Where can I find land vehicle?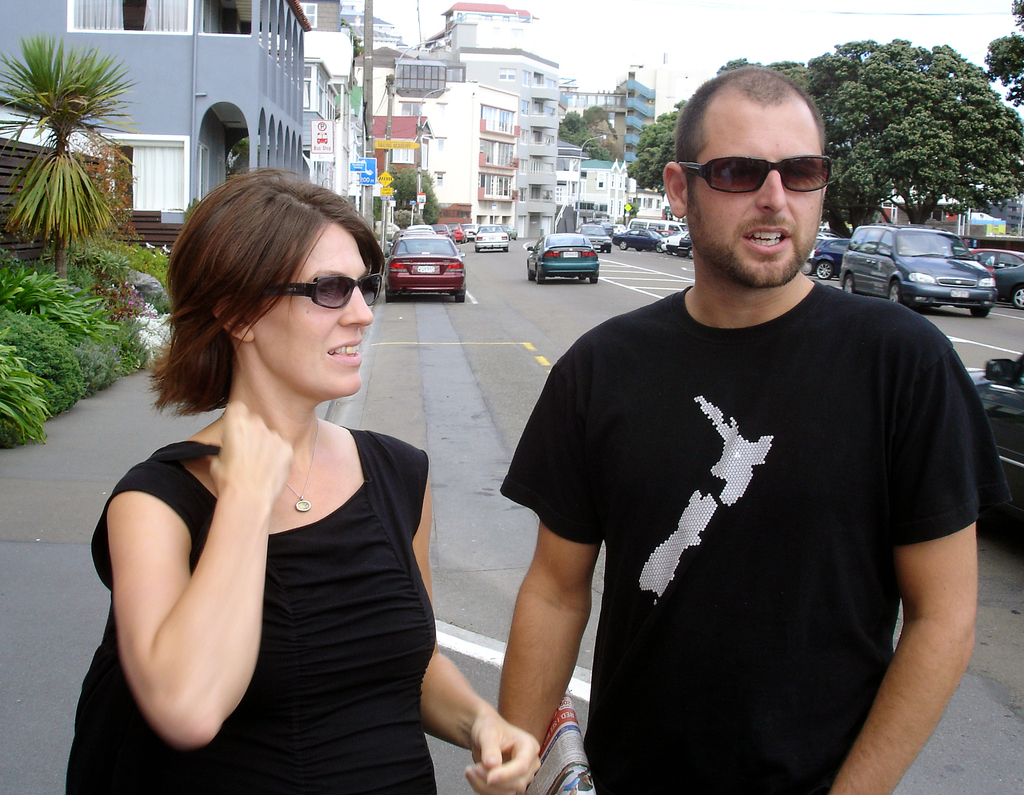
You can find it at <bbox>508, 222, 512, 236</bbox>.
